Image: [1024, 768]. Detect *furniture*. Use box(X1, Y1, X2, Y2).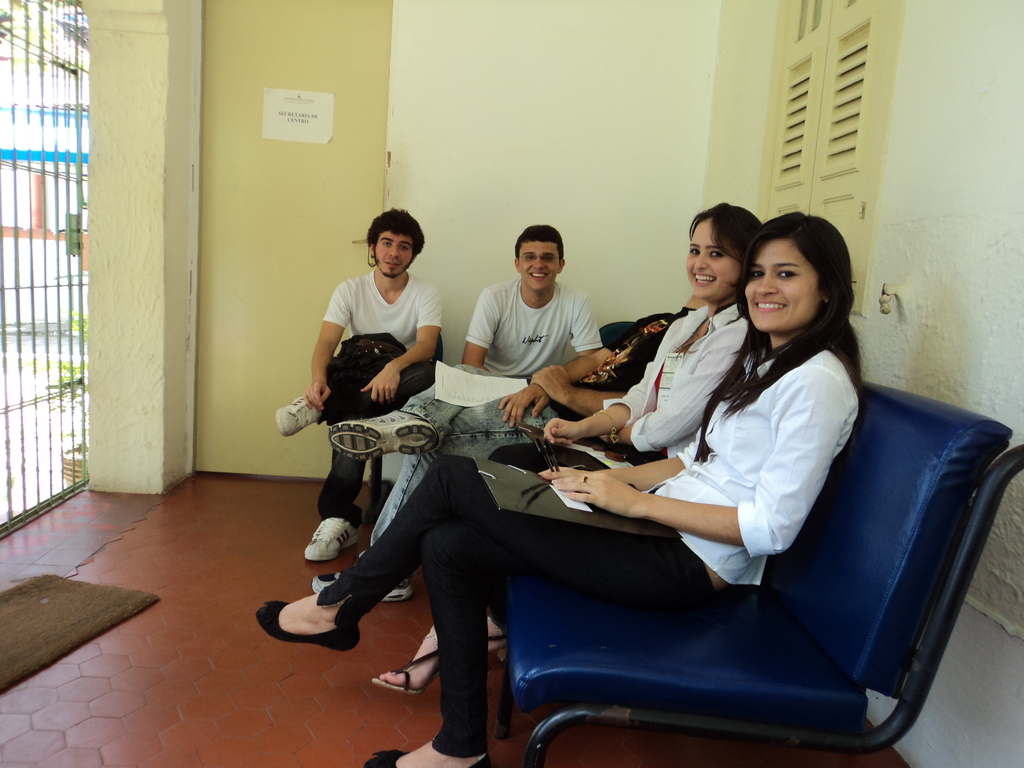
box(493, 380, 1023, 767).
